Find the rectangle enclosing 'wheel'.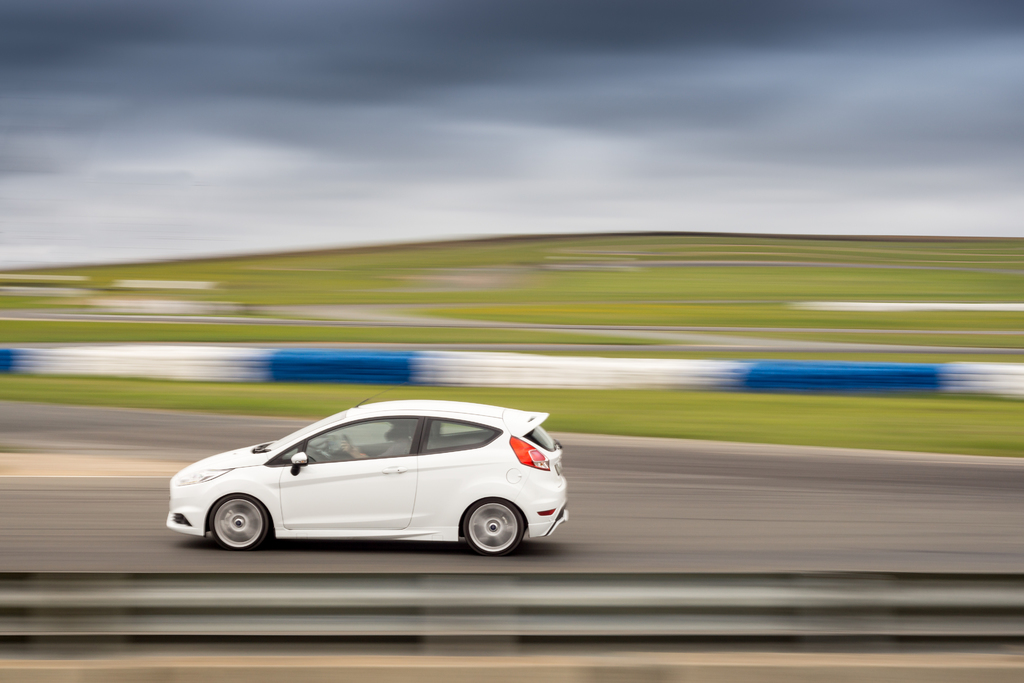
region(465, 495, 527, 554).
